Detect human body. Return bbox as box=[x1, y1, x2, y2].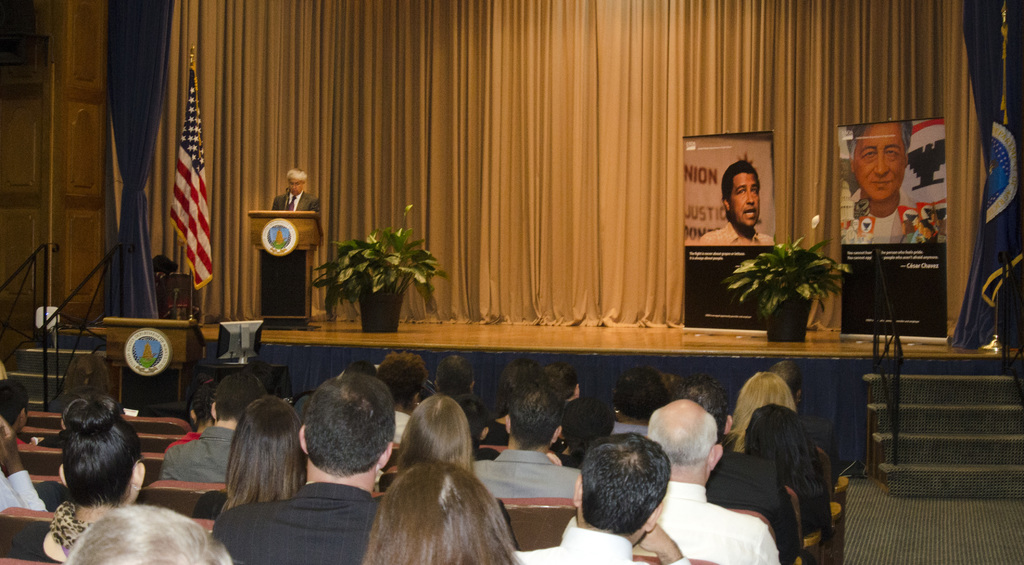
box=[396, 399, 476, 465].
